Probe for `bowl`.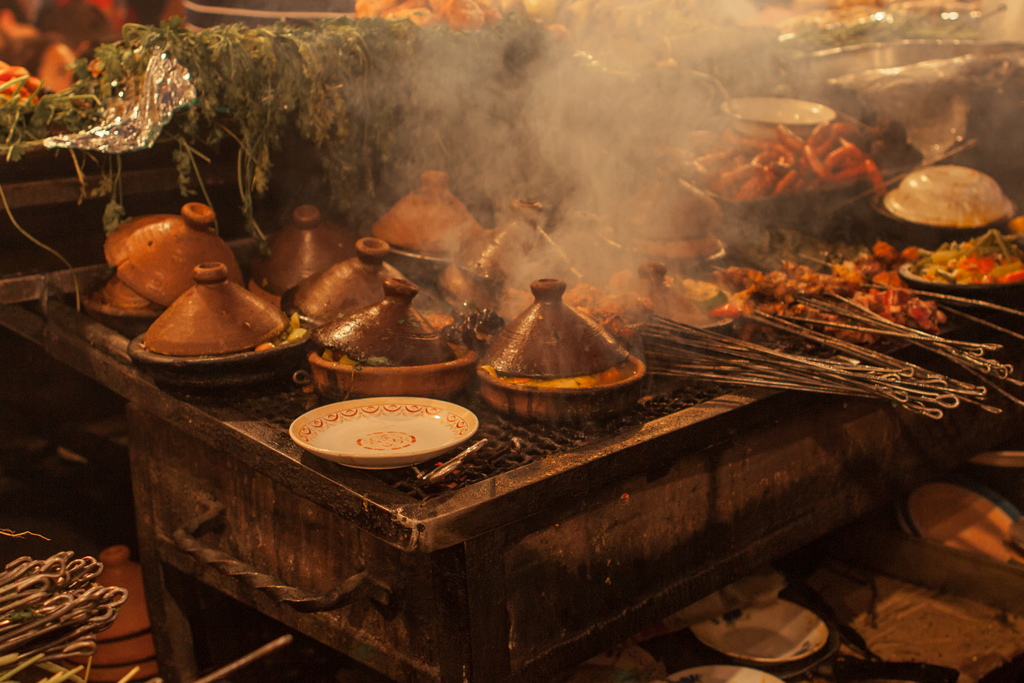
Probe result: x1=288, y1=393, x2=477, y2=471.
